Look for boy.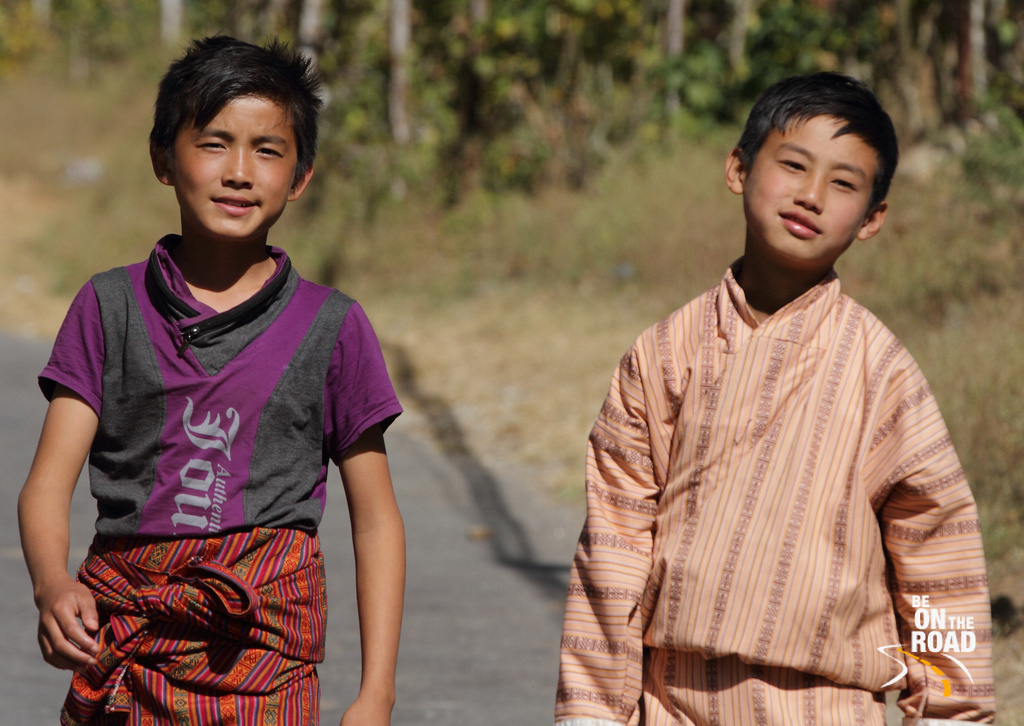
Found: pyautogui.locateOnScreen(34, 33, 408, 725).
